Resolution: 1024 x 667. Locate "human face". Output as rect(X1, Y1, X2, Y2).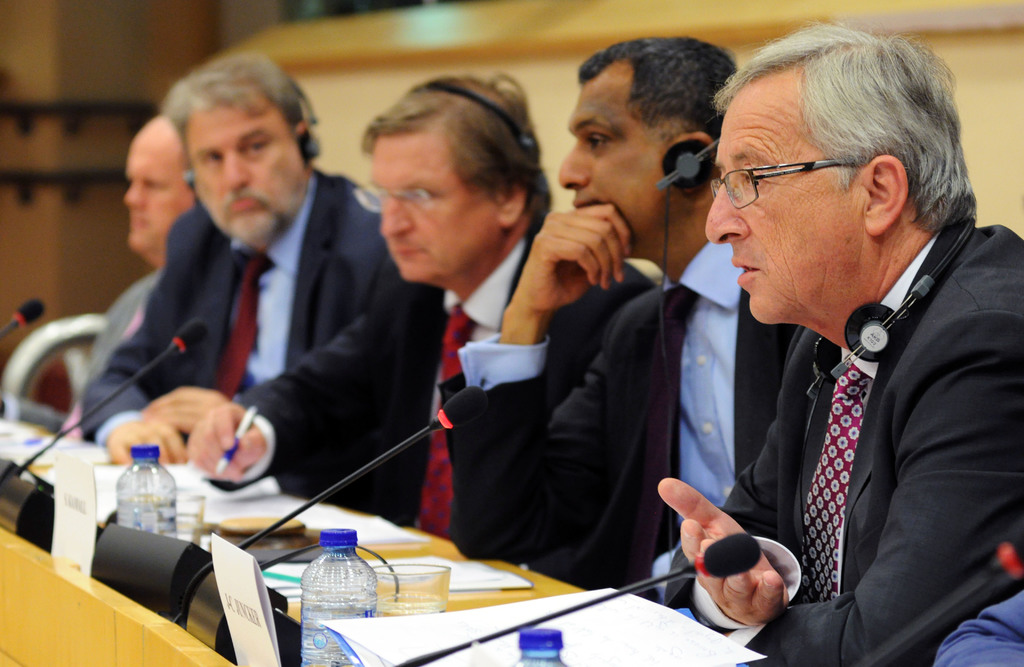
rect(557, 77, 662, 255).
